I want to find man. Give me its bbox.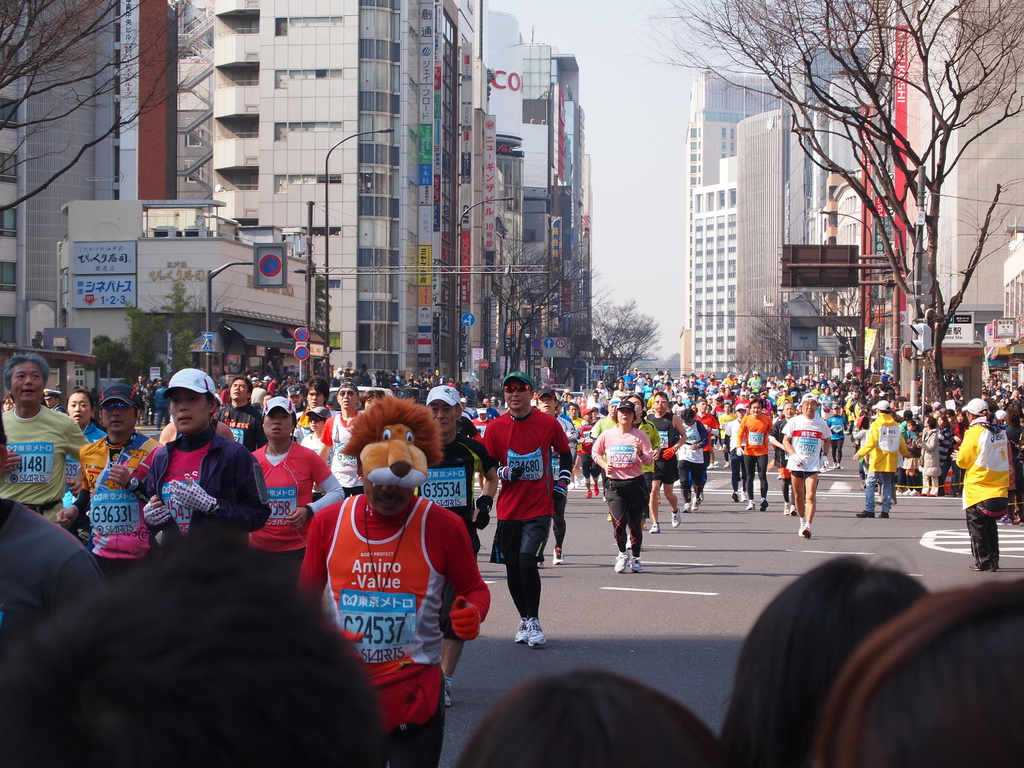
(127, 390, 257, 556).
